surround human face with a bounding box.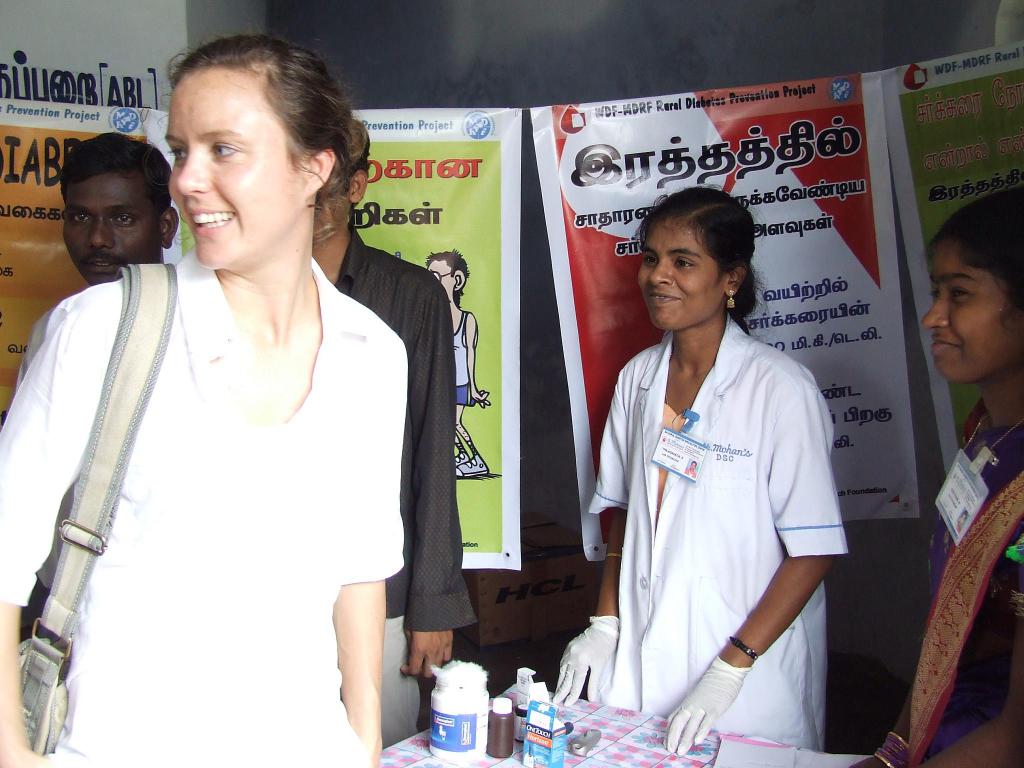
(429,254,454,301).
